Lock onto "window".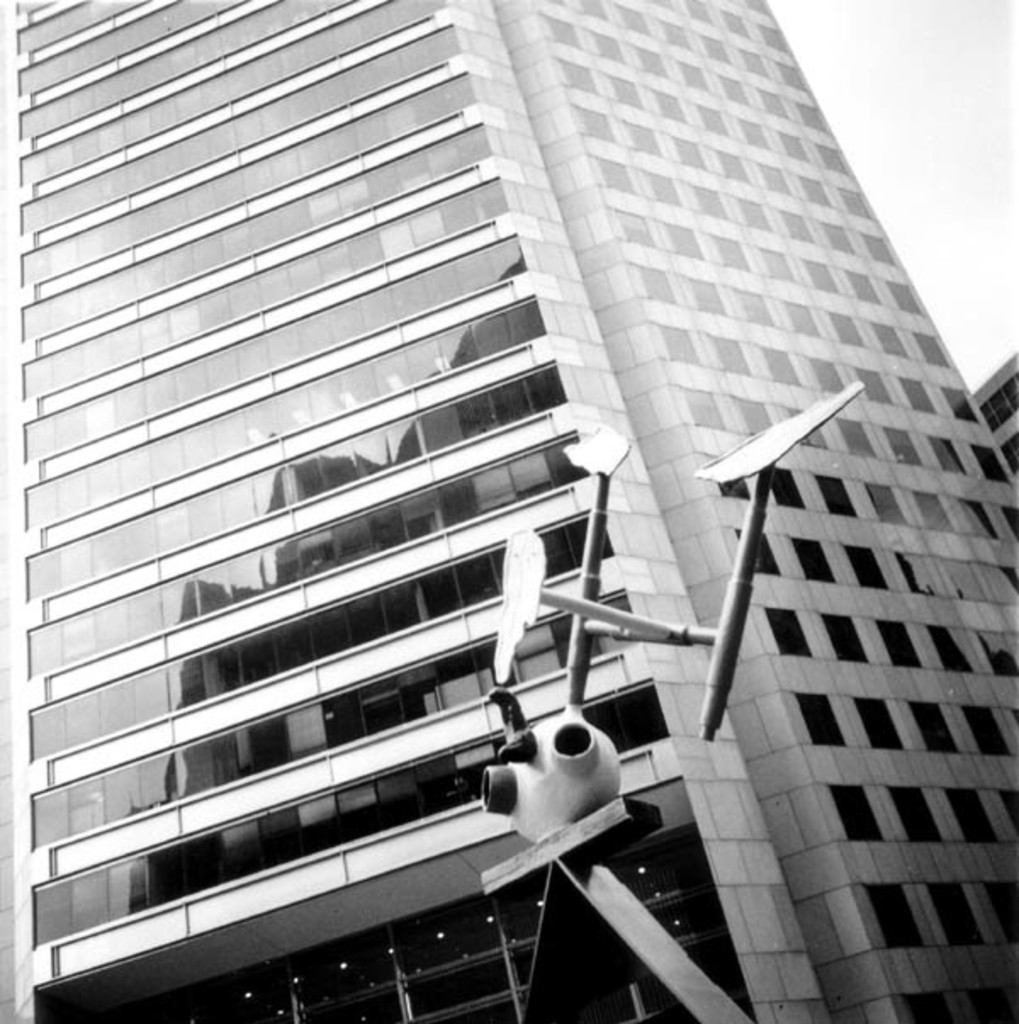
Locked: 800/102/824/129.
